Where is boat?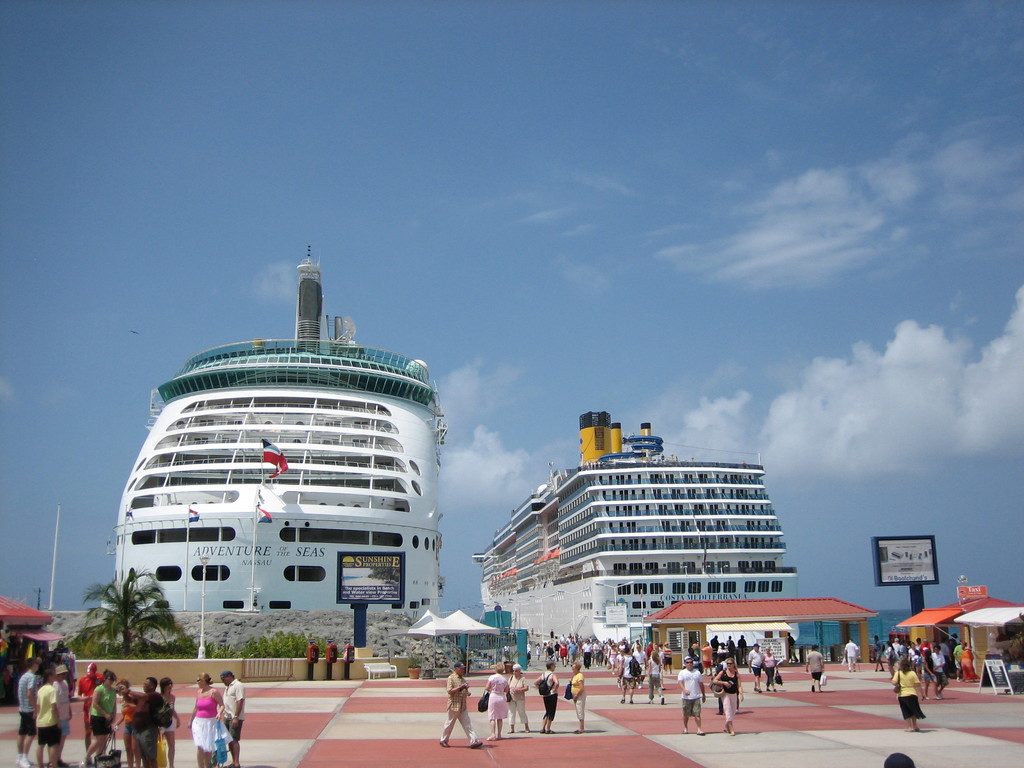
detection(470, 404, 797, 637).
